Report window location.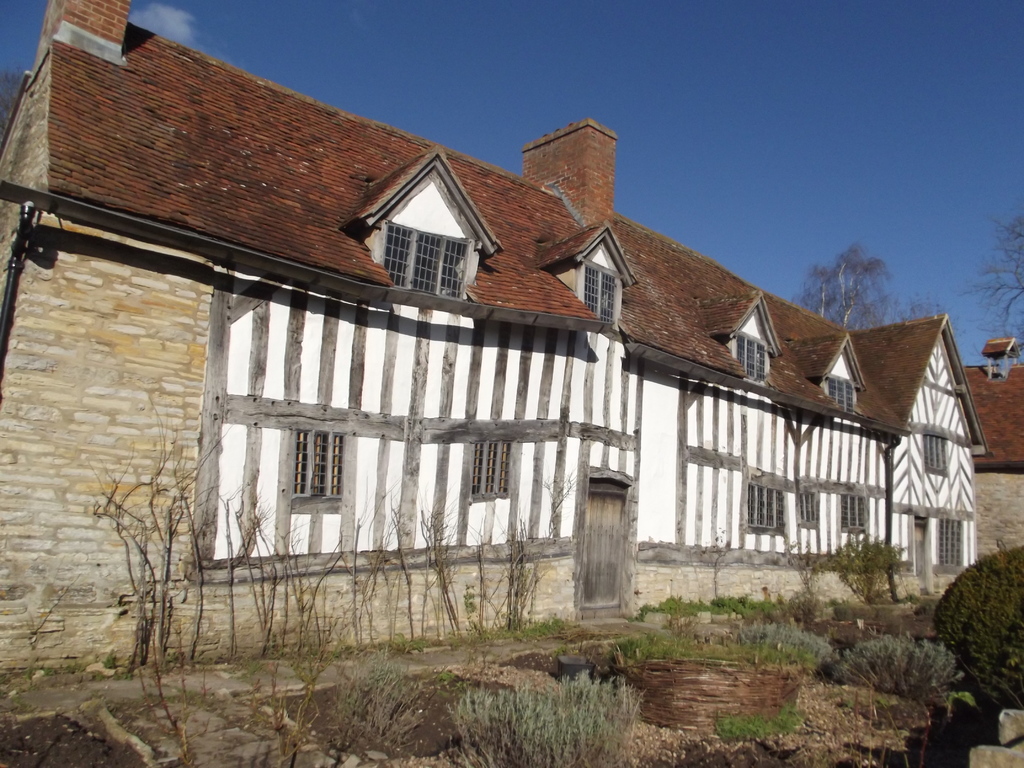
Report: region(467, 436, 515, 500).
